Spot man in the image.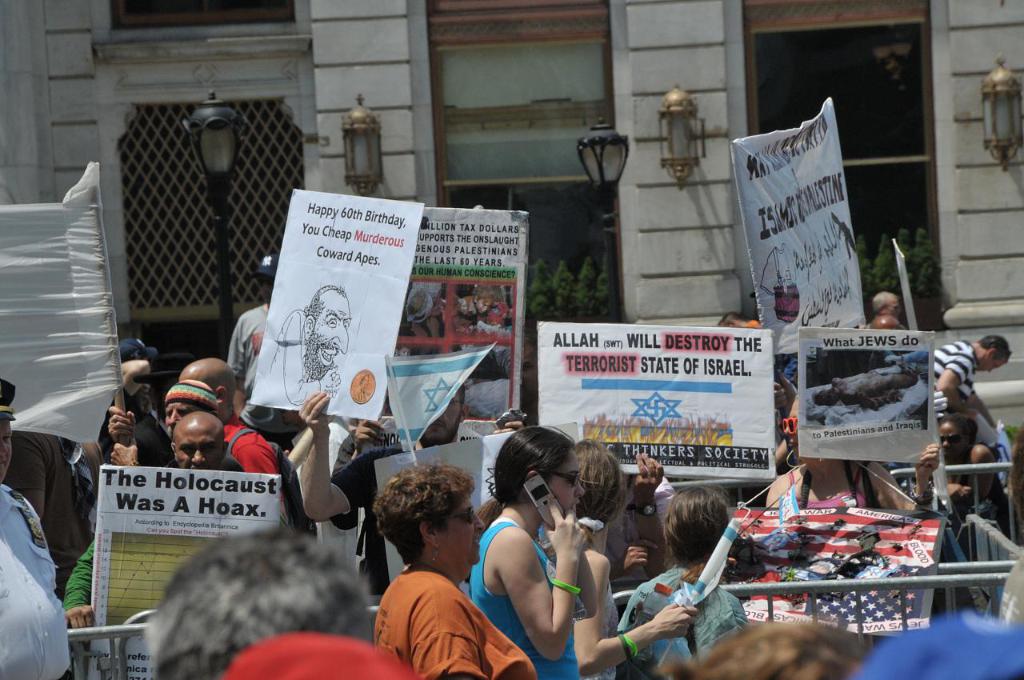
man found at <region>303, 386, 466, 603</region>.
